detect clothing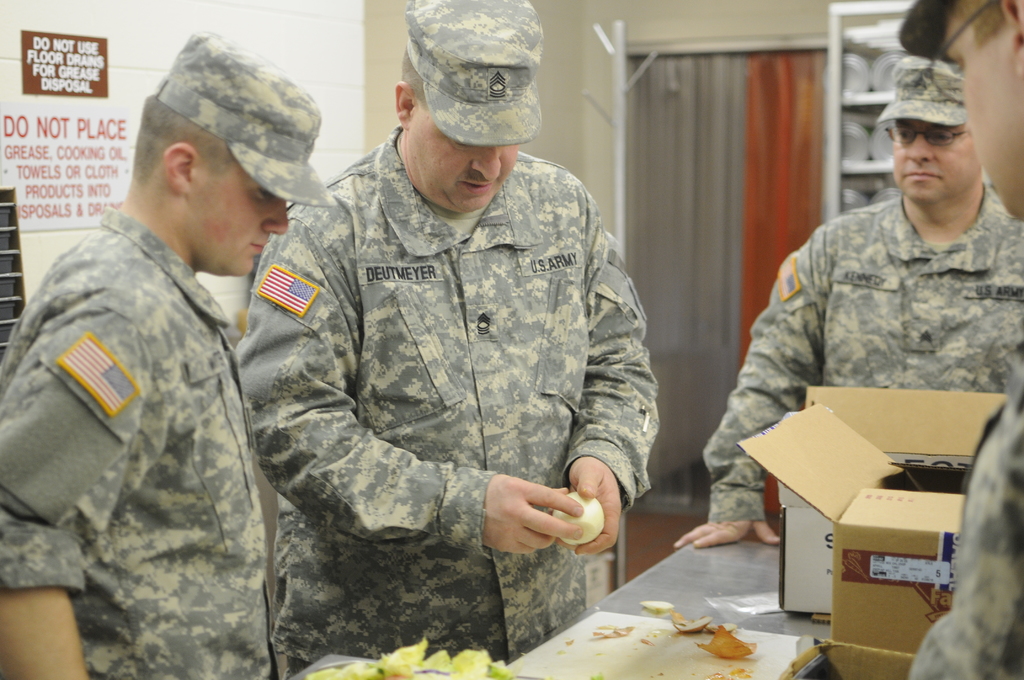
[906,337,1023,679]
